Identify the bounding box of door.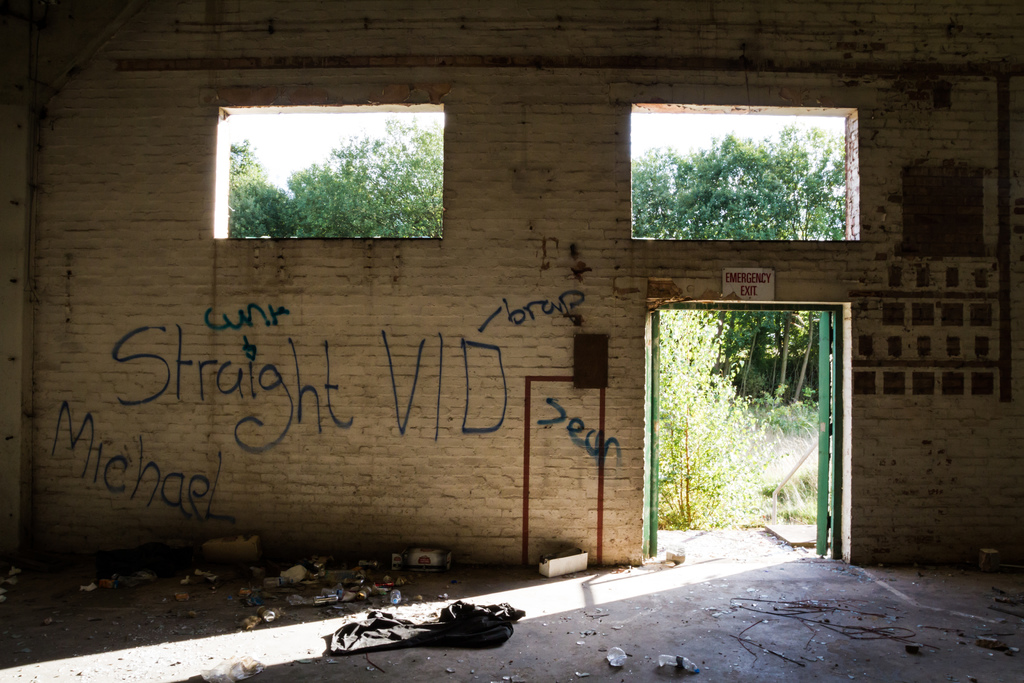
(x1=605, y1=232, x2=874, y2=568).
